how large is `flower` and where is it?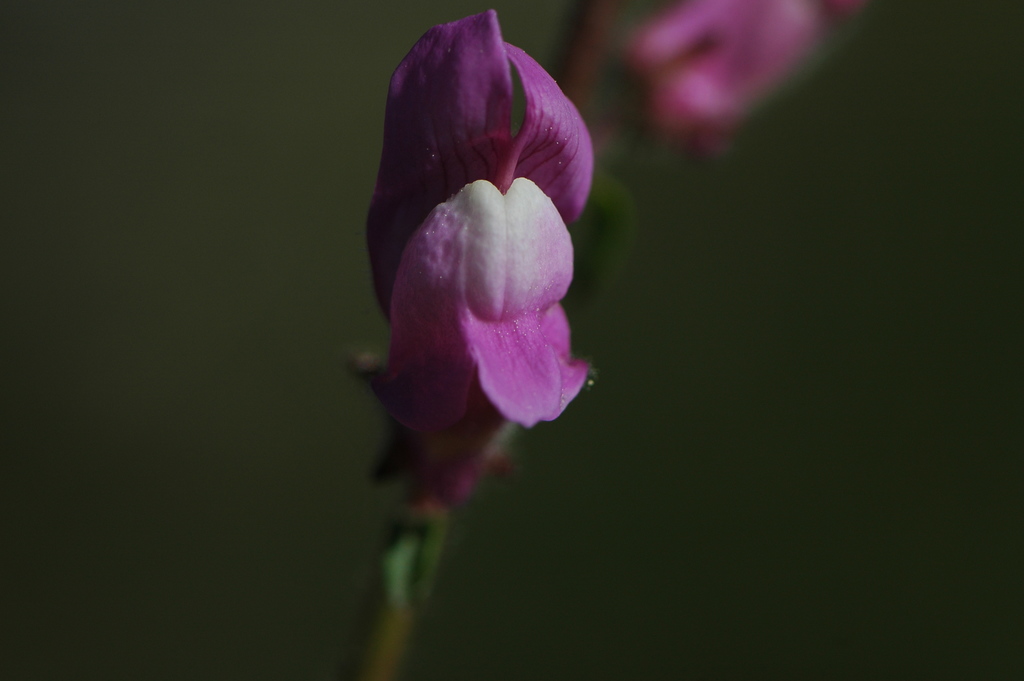
Bounding box: crop(619, 1, 876, 159).
